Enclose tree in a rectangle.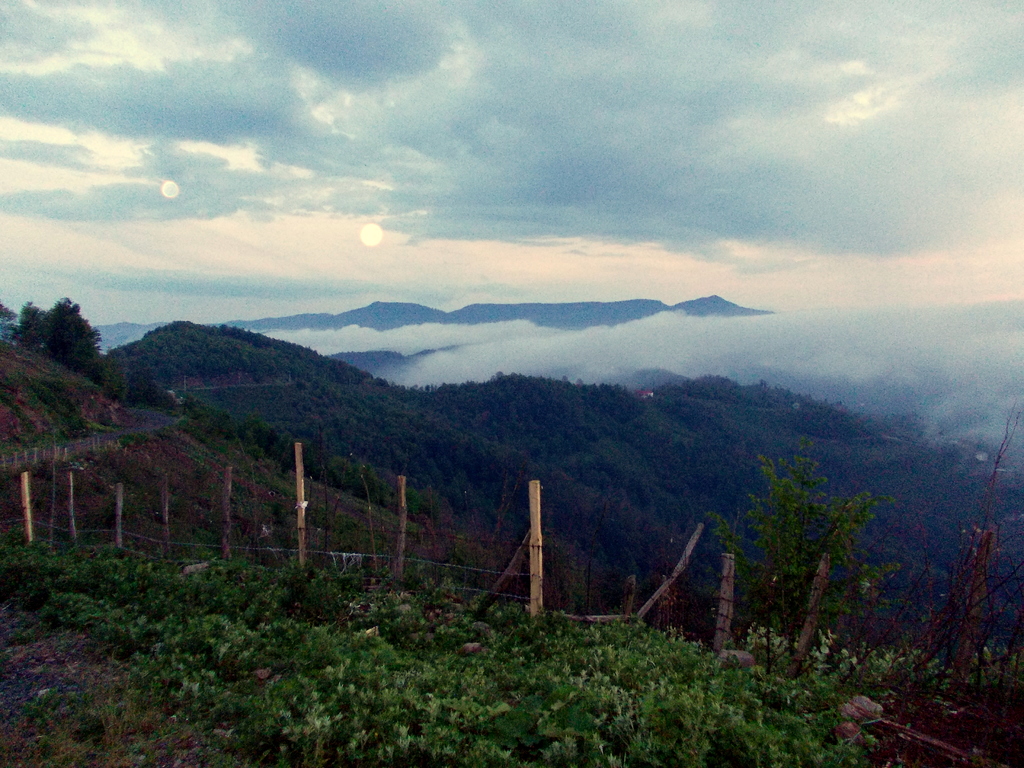
x1=92, y1=346, x2=129, y2=408.
